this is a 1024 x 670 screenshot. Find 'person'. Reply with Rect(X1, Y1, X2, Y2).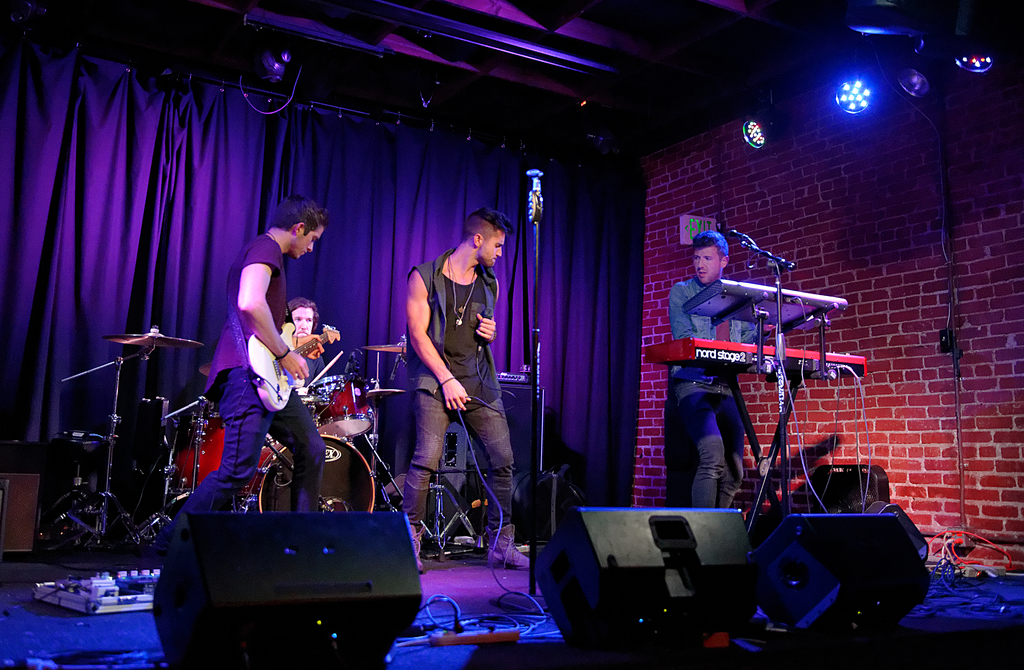
Rect(409, 213, 530, 566).
